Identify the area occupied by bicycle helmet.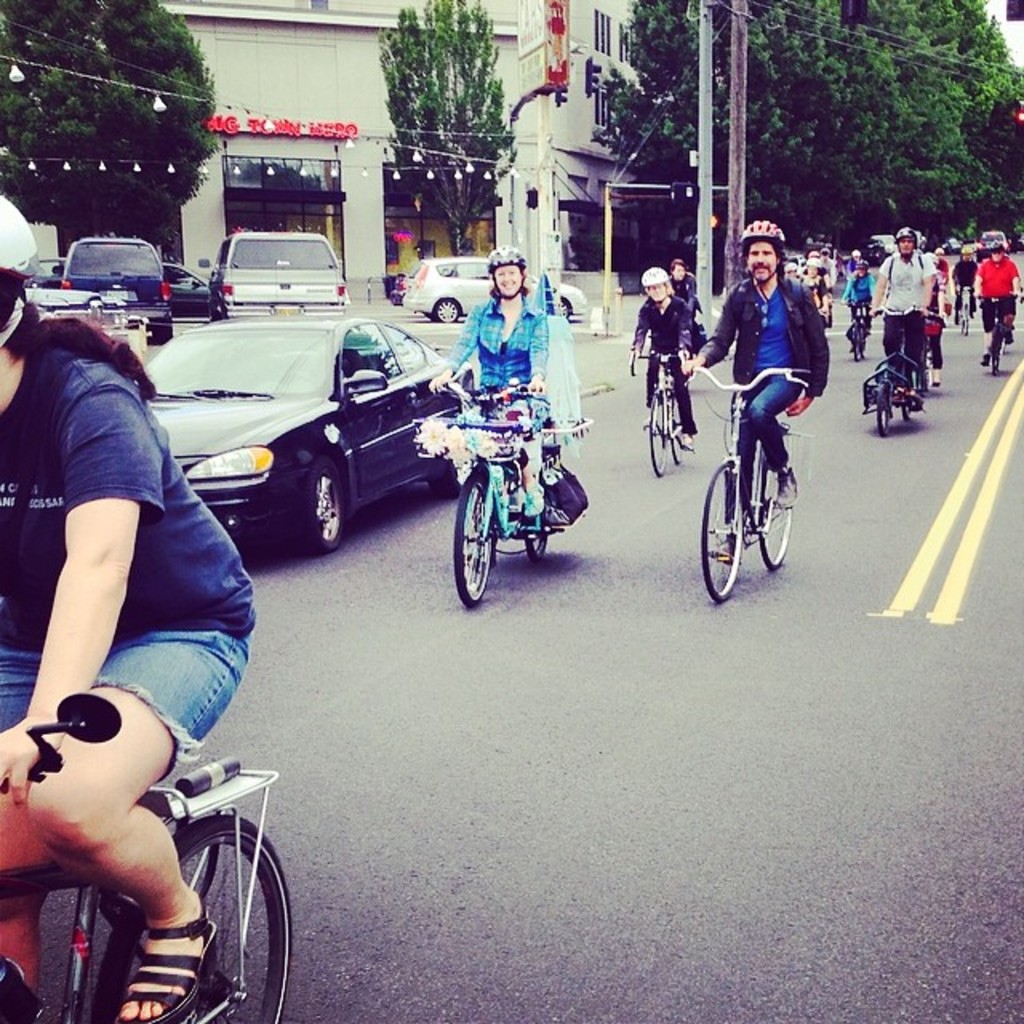
Area: [left=738, top=218, right=787, bottom=283].
